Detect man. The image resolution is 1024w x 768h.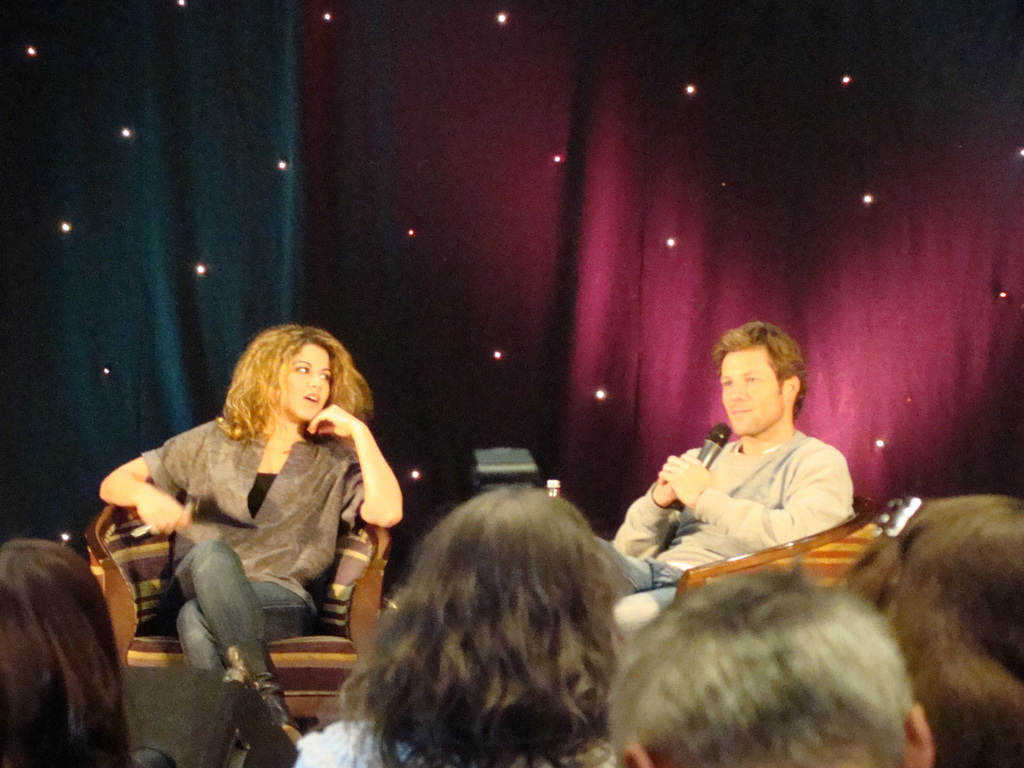
box=[625, 334, 883, 610].
